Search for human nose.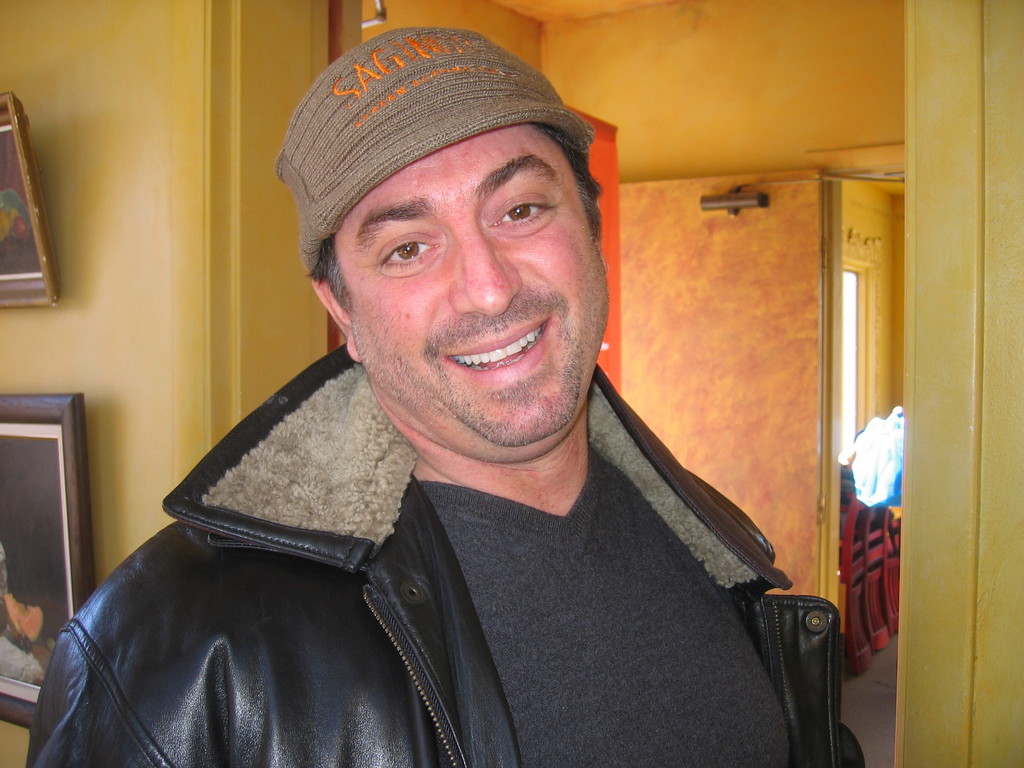
Found at Rect(449, 229, 520, 316).
